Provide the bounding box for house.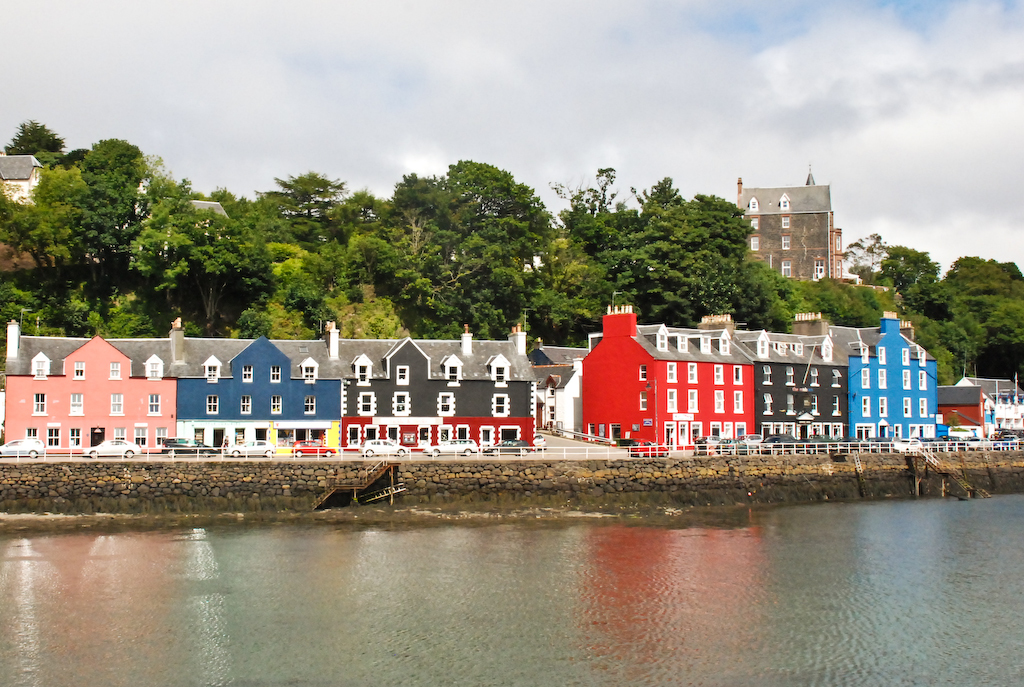
locate(740, 175, 828, 290).
